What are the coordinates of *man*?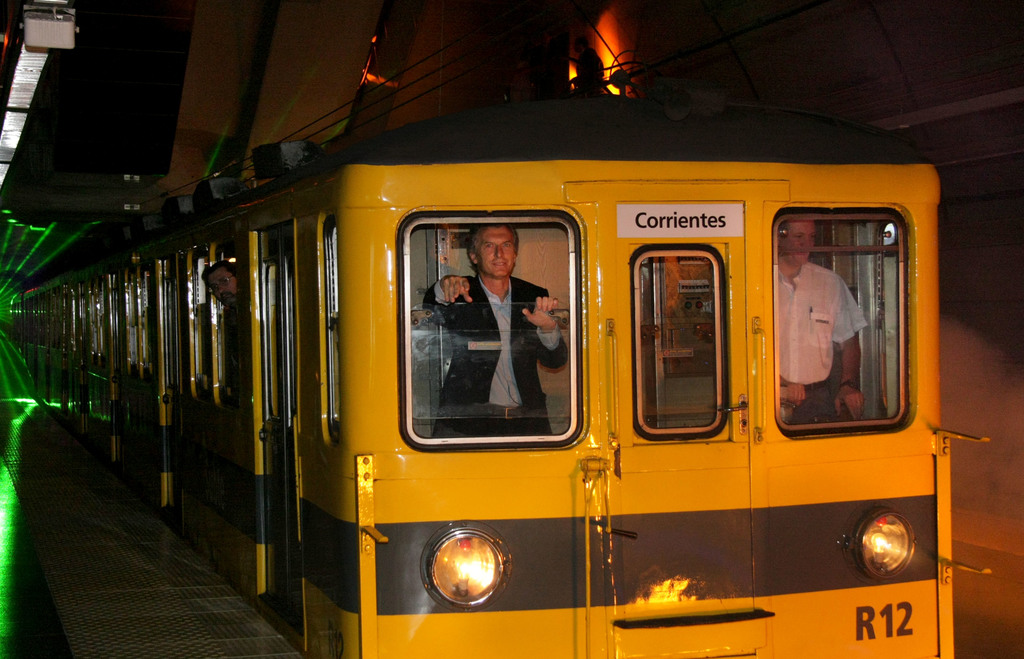
region(419, 223, 566, 448).
